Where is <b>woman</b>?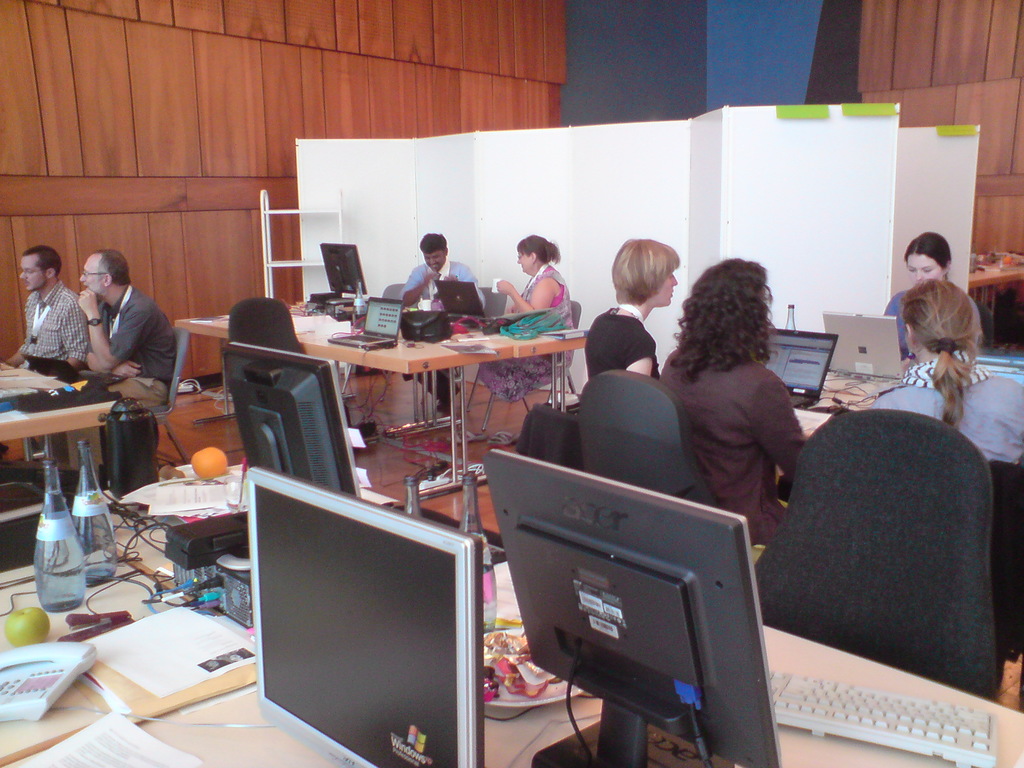
l=869, t=284, r=1023, b=464.
